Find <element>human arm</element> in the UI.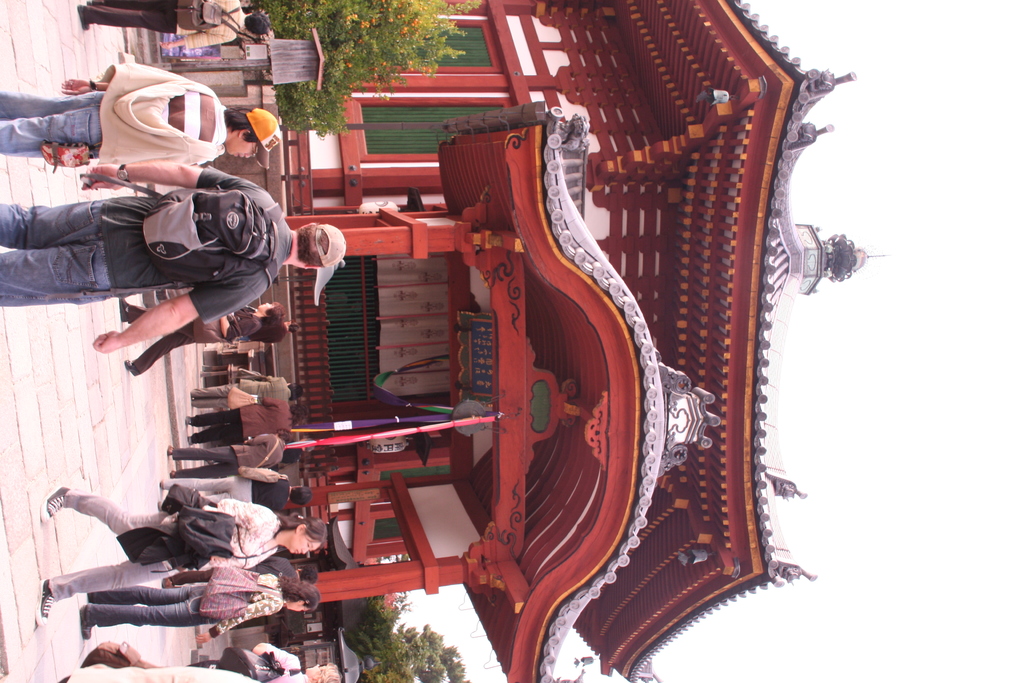
UI element at bbox=(216, 312, 253, 338).
